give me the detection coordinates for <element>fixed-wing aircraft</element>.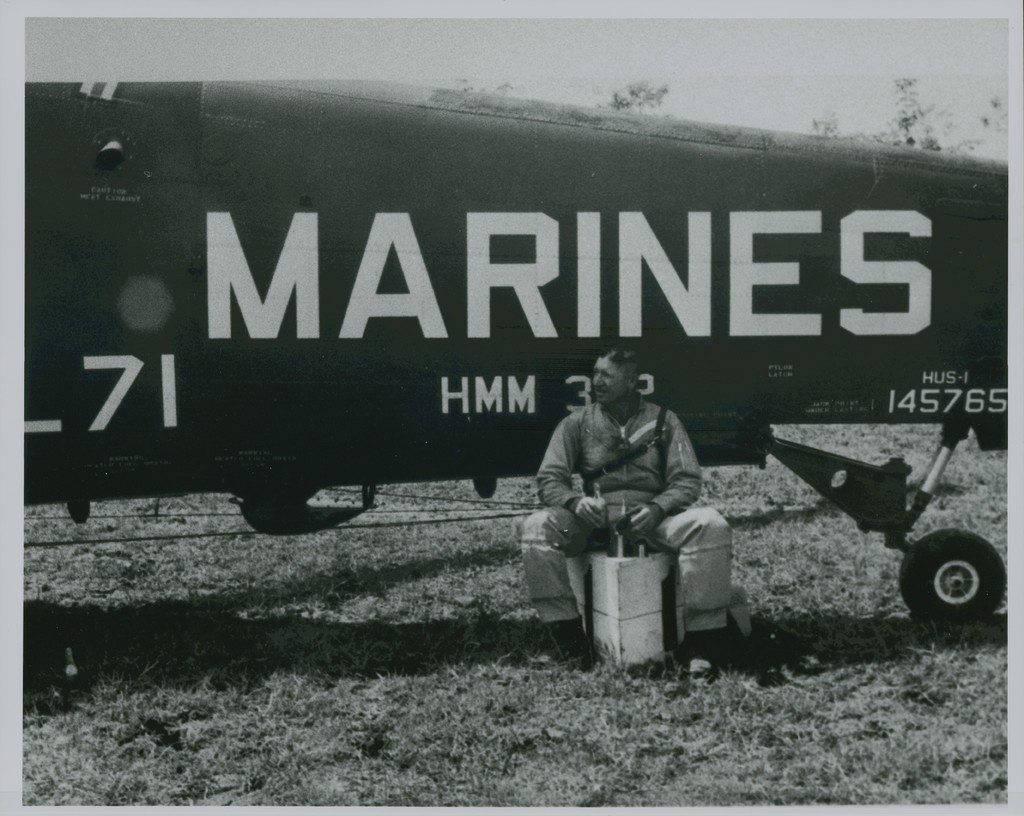
detection(23, 76, 1015, 627).
